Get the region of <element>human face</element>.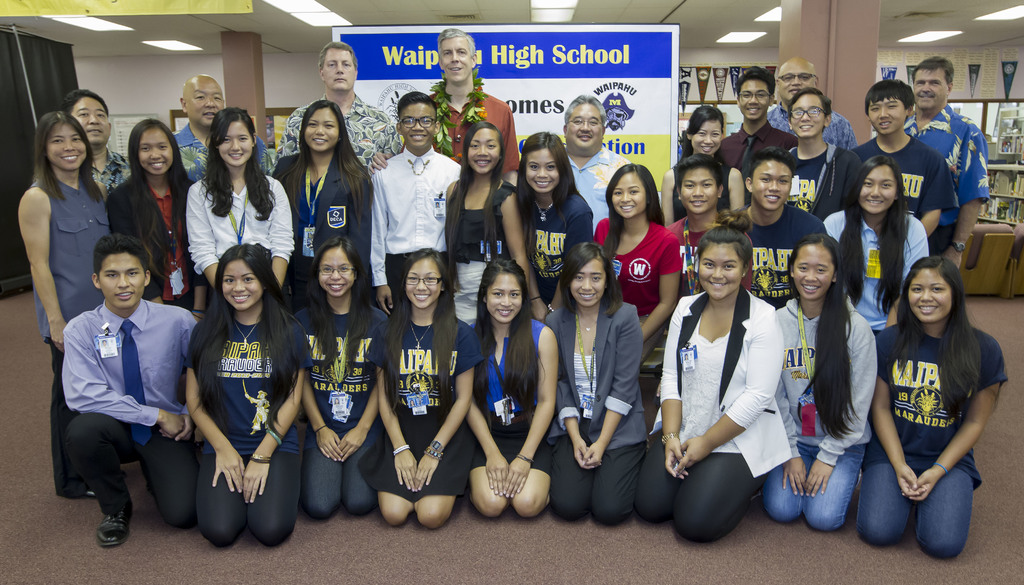
[573, 259, 607, 307].
